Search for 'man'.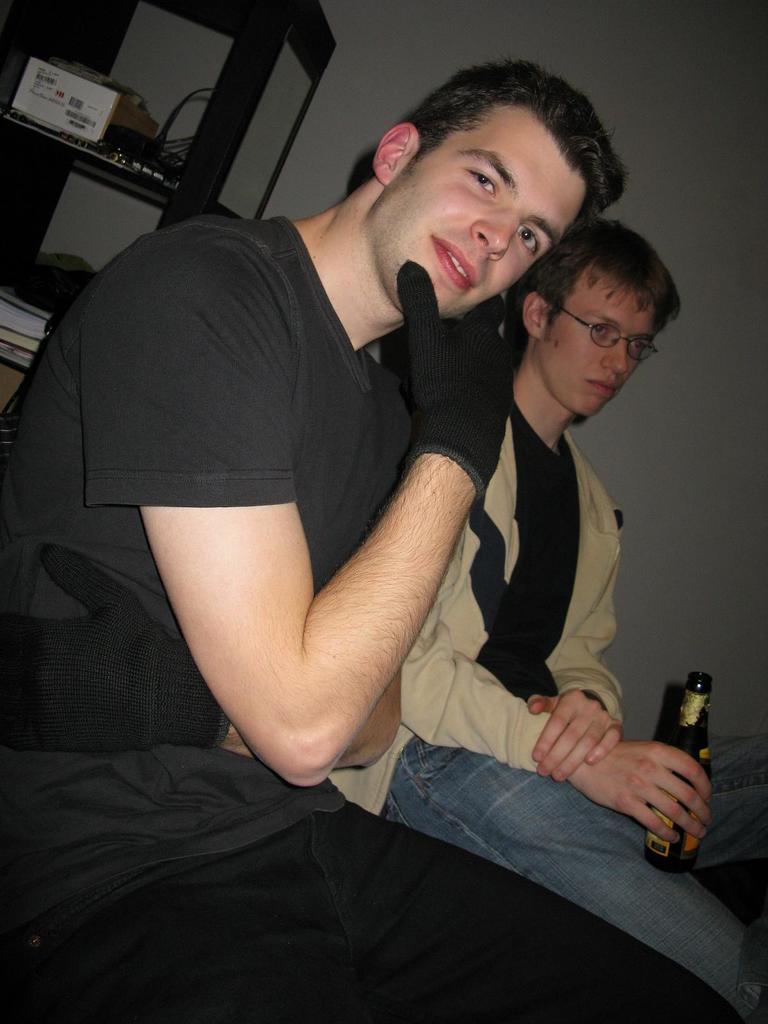
Found at {"left": 326, "top": 216, "right": 767, "bottom": 1023}.
